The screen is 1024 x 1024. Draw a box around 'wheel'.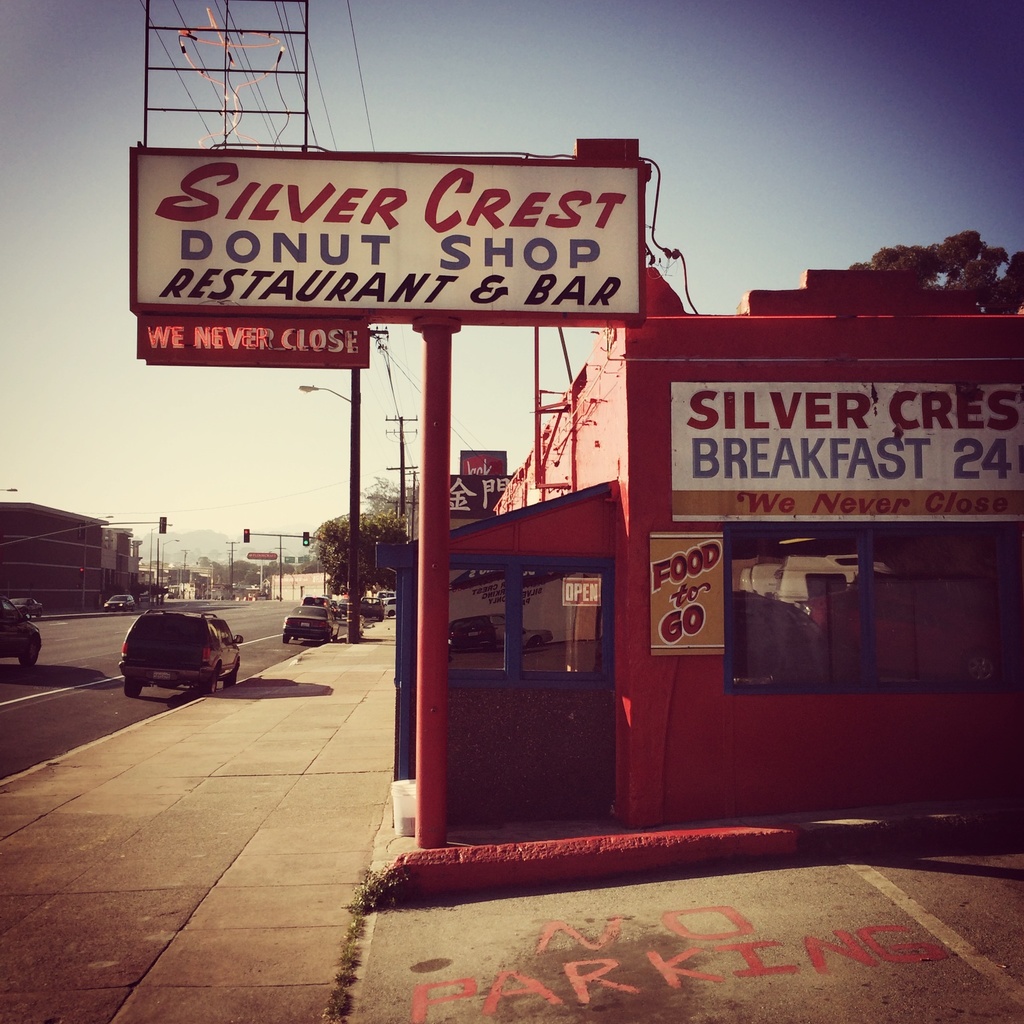
x1=224 y1=668 x2=237 y2=689.
